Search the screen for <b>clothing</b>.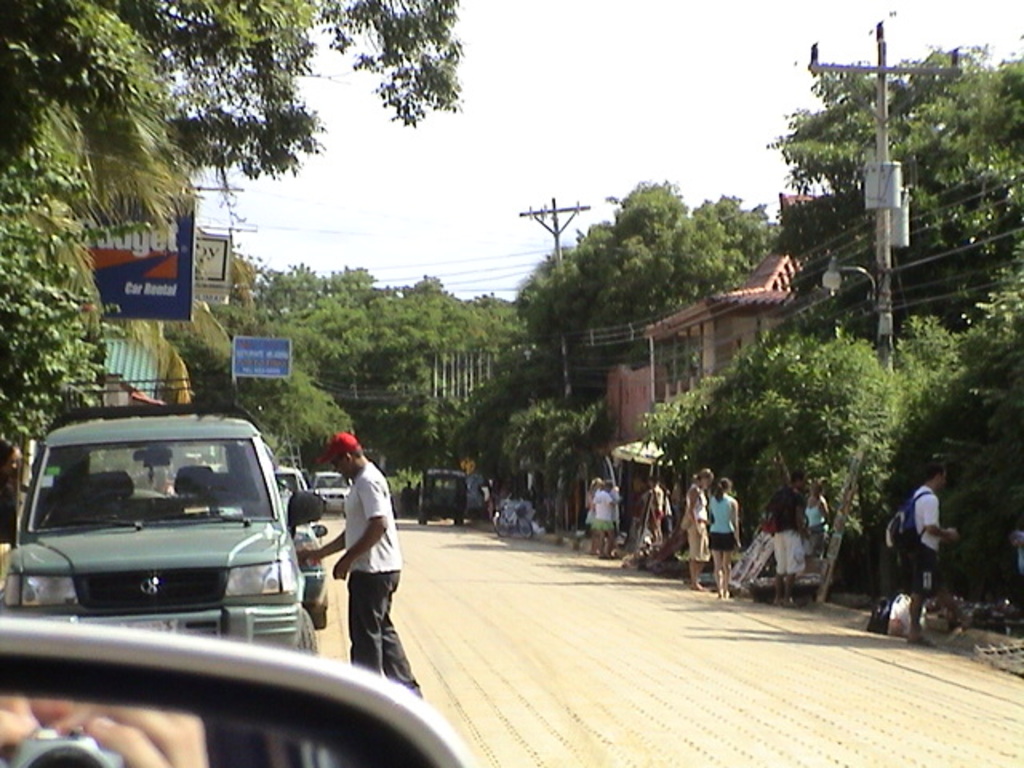
Found at pyautogui.locateOnScreen(909, 483, 939, 597).
